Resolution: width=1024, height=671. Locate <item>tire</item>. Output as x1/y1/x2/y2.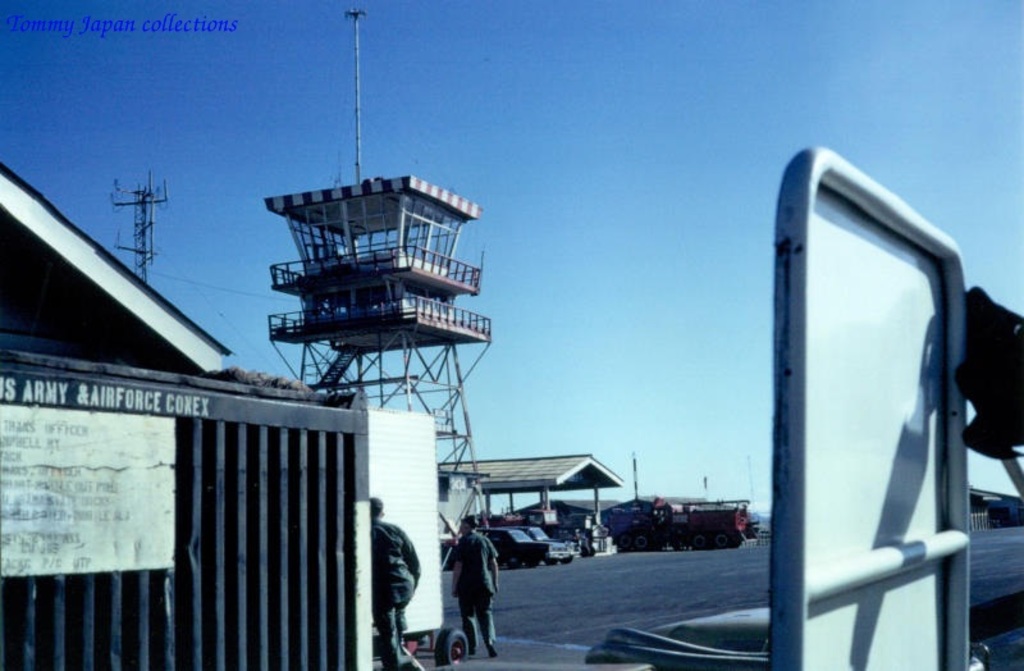
527/556/536/569.
